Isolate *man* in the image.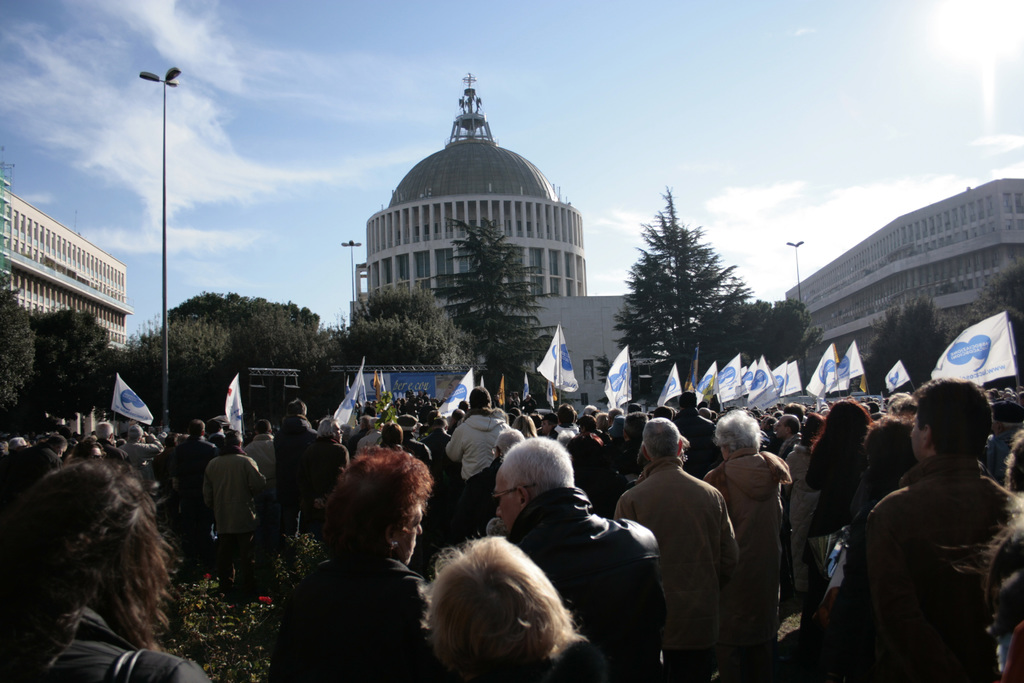
Isolated region: 124:425:166:468.
